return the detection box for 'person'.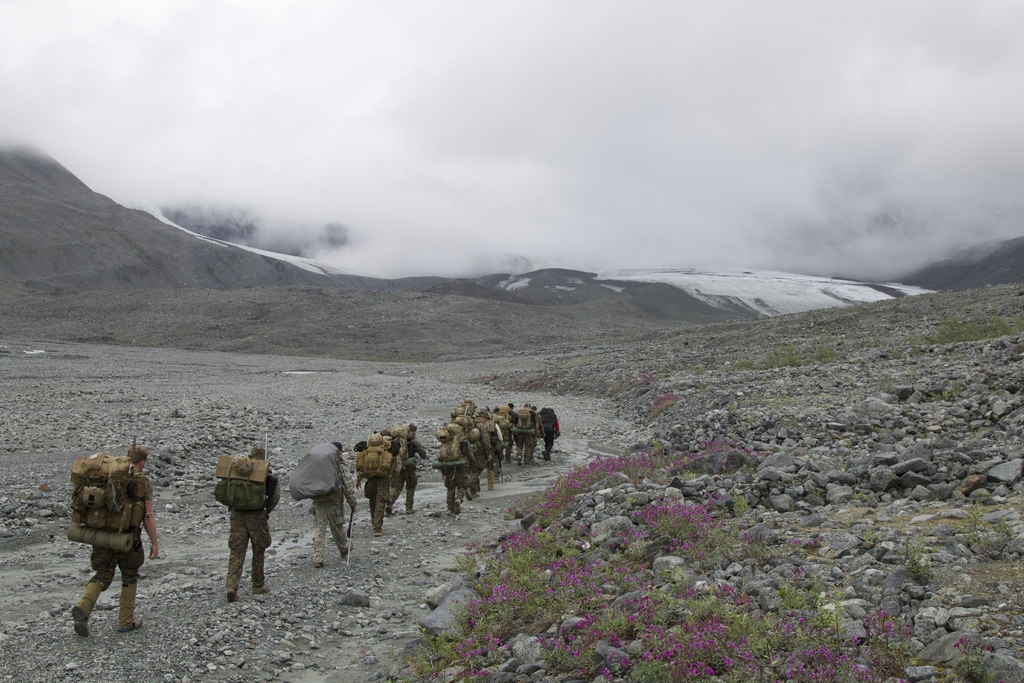
[435,414,479,519].
